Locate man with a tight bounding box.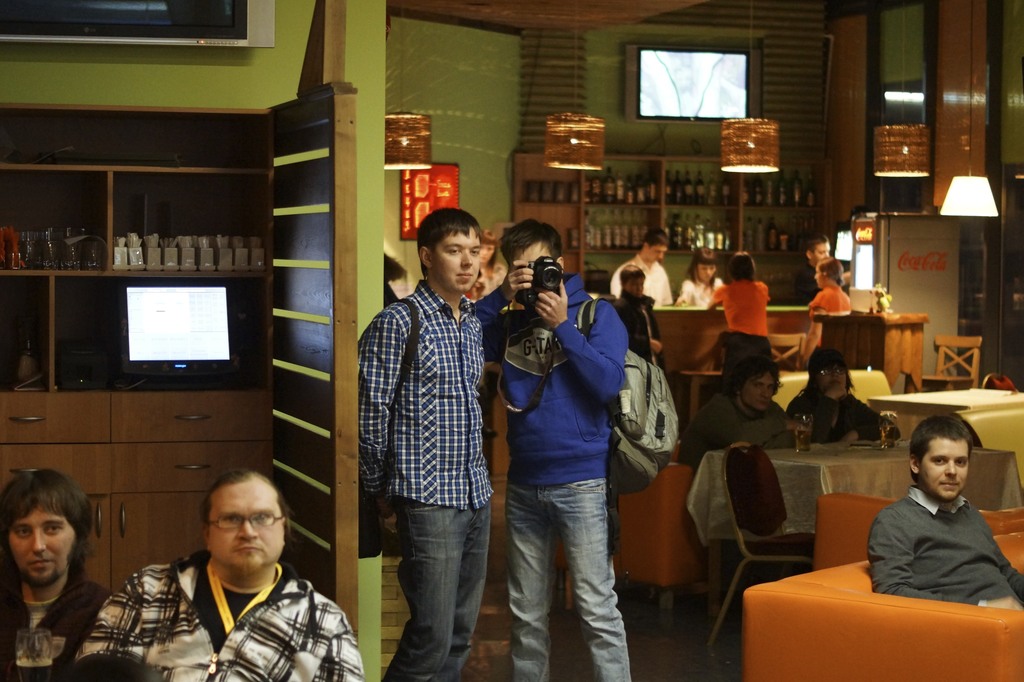
[468,221,634,681].
